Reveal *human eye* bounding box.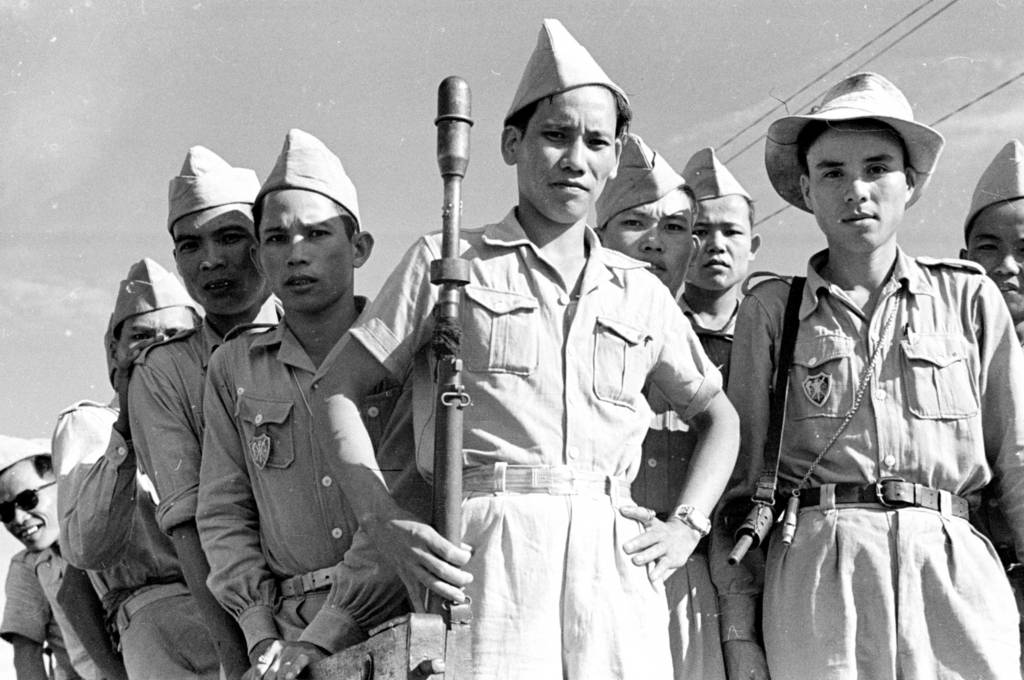
Revealed: [x1=719, y1=224, x2=745, y2=240].
